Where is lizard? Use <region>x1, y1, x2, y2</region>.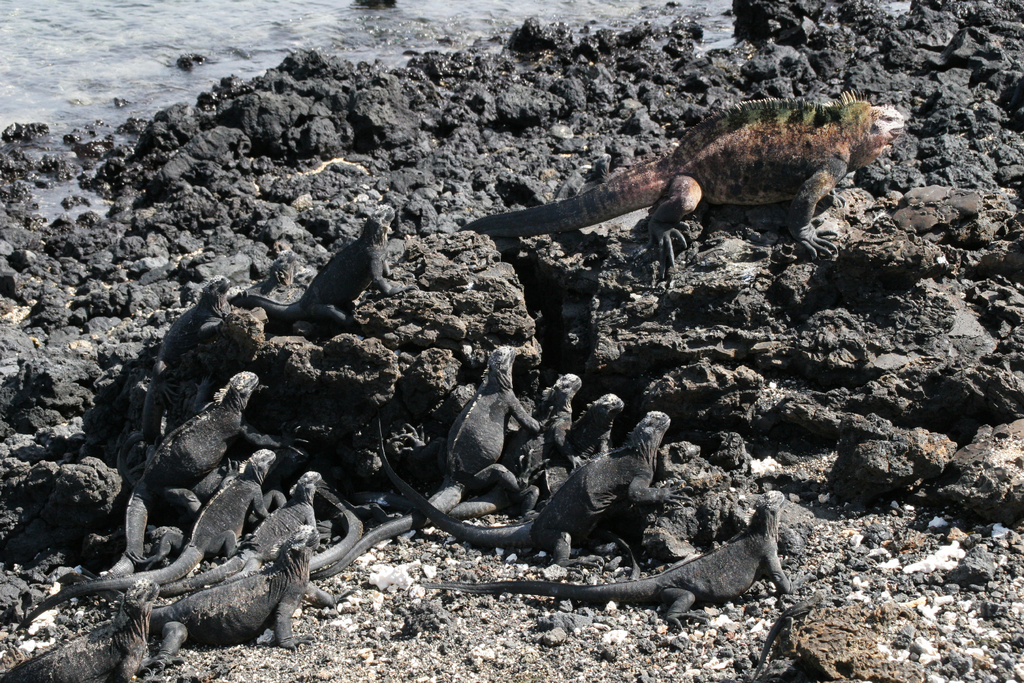
<region>0, 575, 150, 682</region>.
